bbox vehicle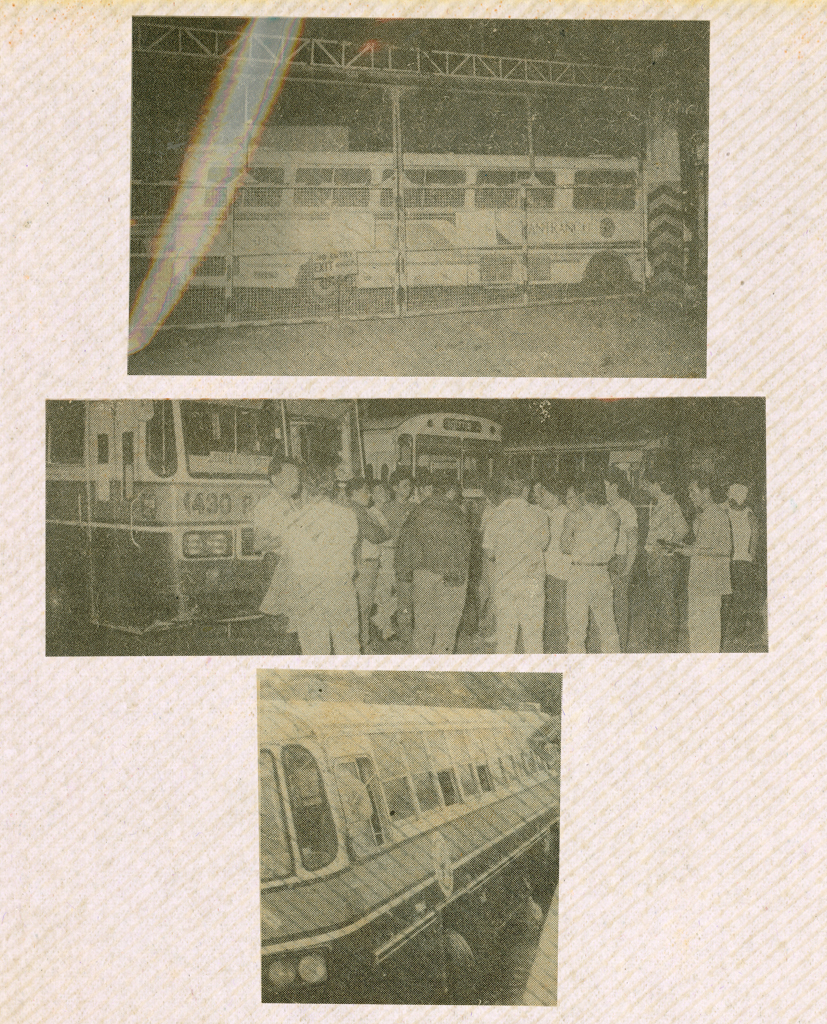
detection(348, 415, 504, 504)
